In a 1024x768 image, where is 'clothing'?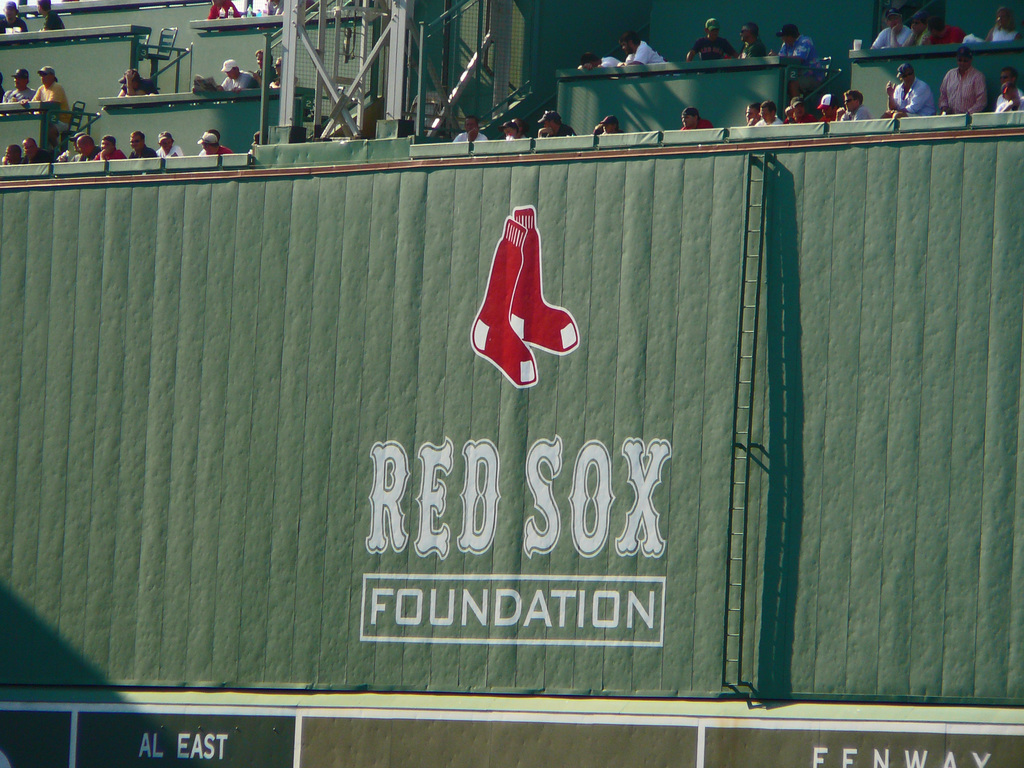
box=[92, 147, 123, 160].
